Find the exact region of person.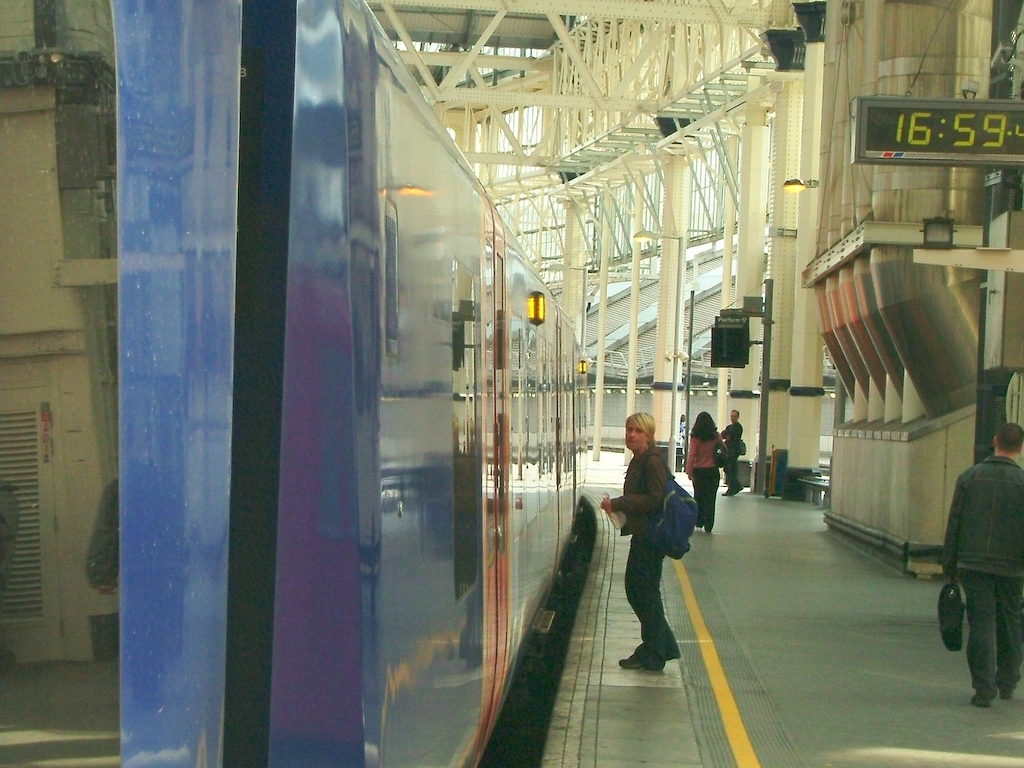
Exact region: bbox(600, 409, 672, 668).
